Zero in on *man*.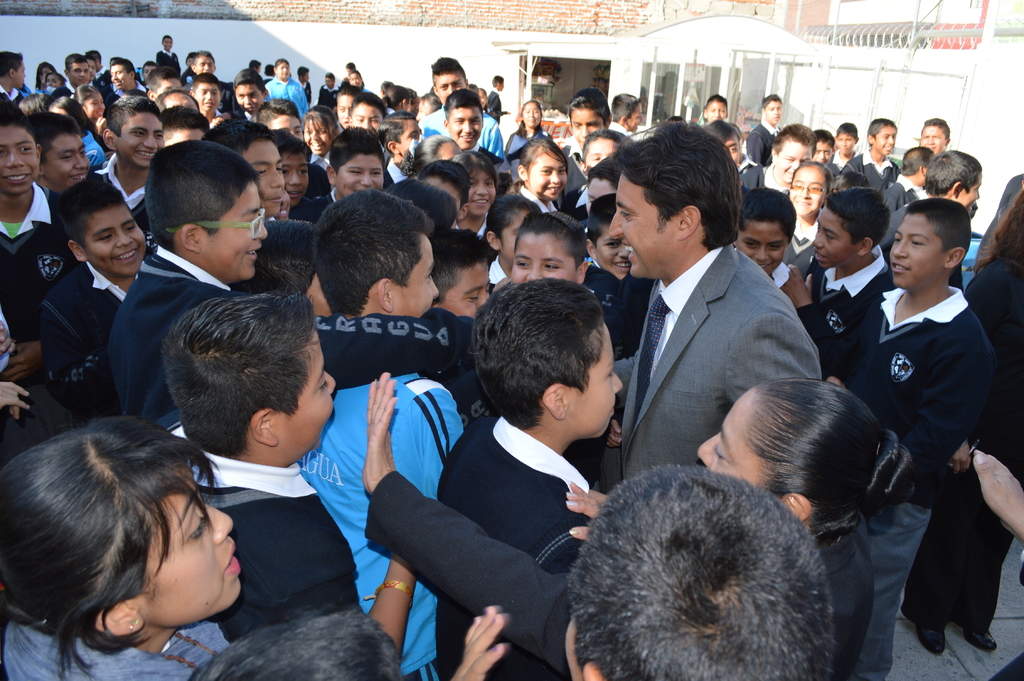
Zeroed in: box(842, 118, 900, 189).
